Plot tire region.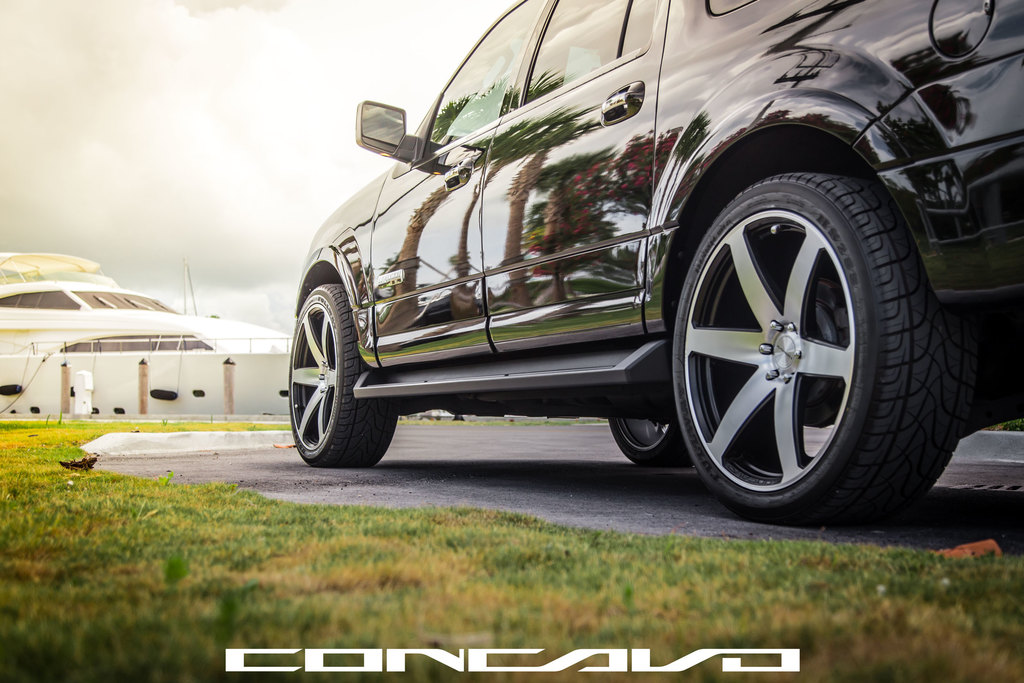
Plotted at rect(666, 128, 967, 533).
